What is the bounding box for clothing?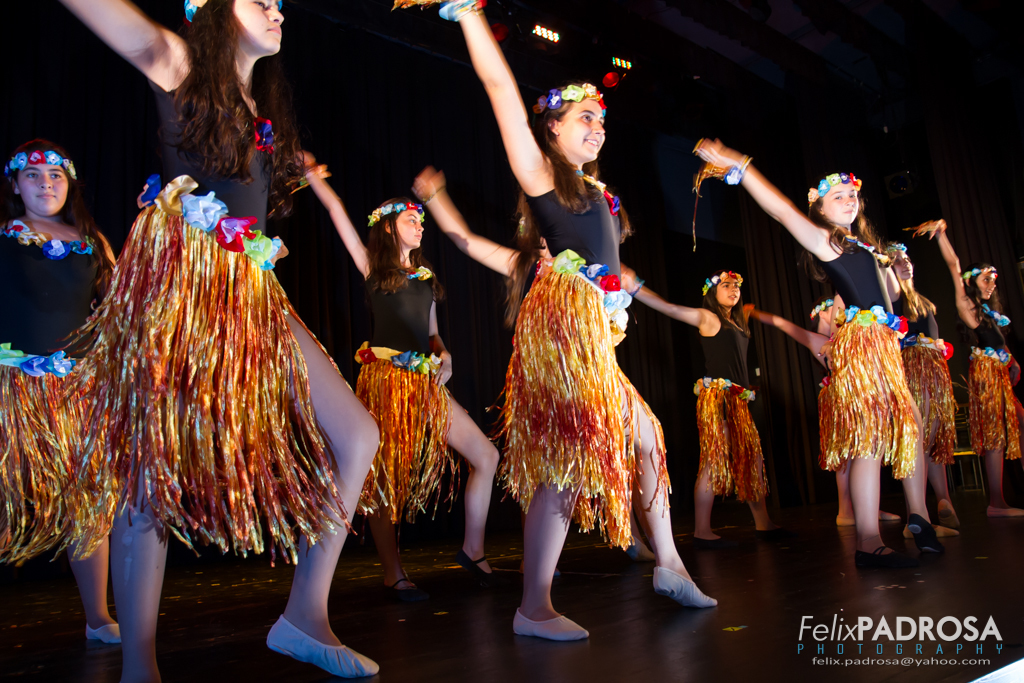
(0,219,118,560).
